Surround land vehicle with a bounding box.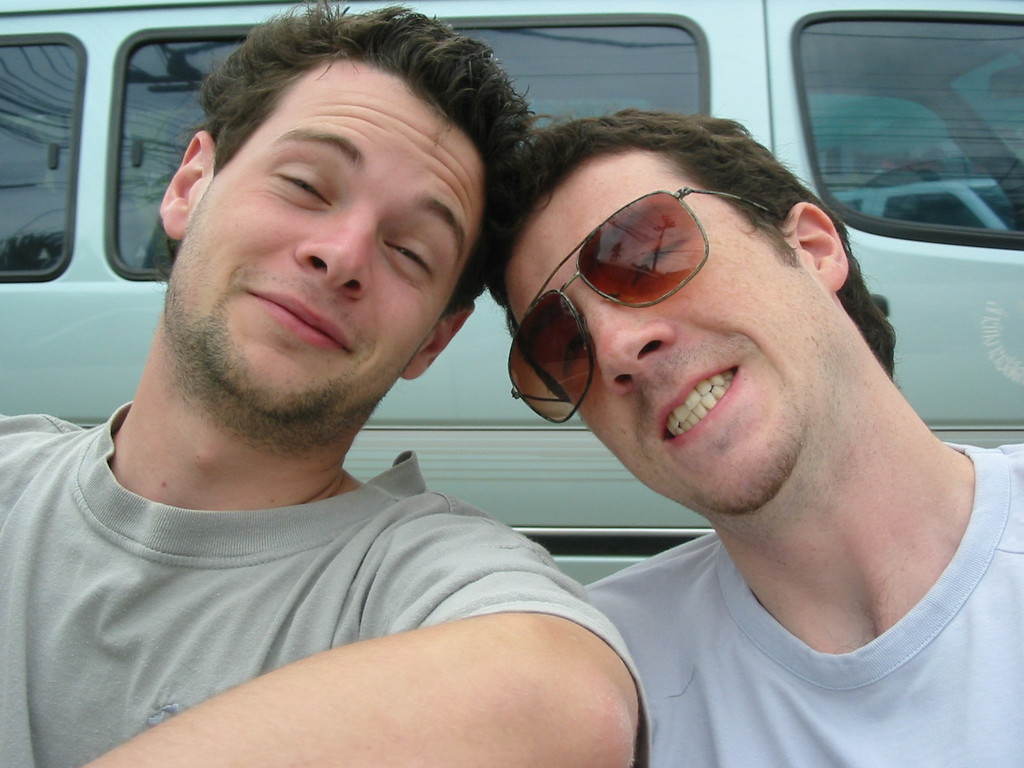
l=26, t=40, r=900, b=682.
